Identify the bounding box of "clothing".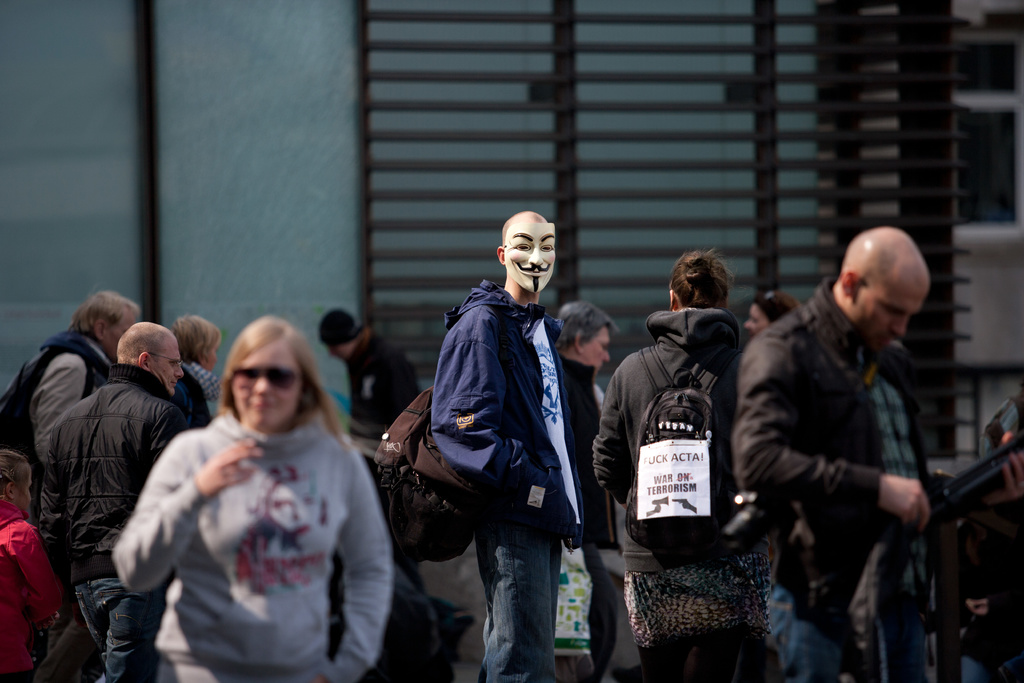
{"x1": 594, "y1": 310, "x2": 770, "y2": 682}.
